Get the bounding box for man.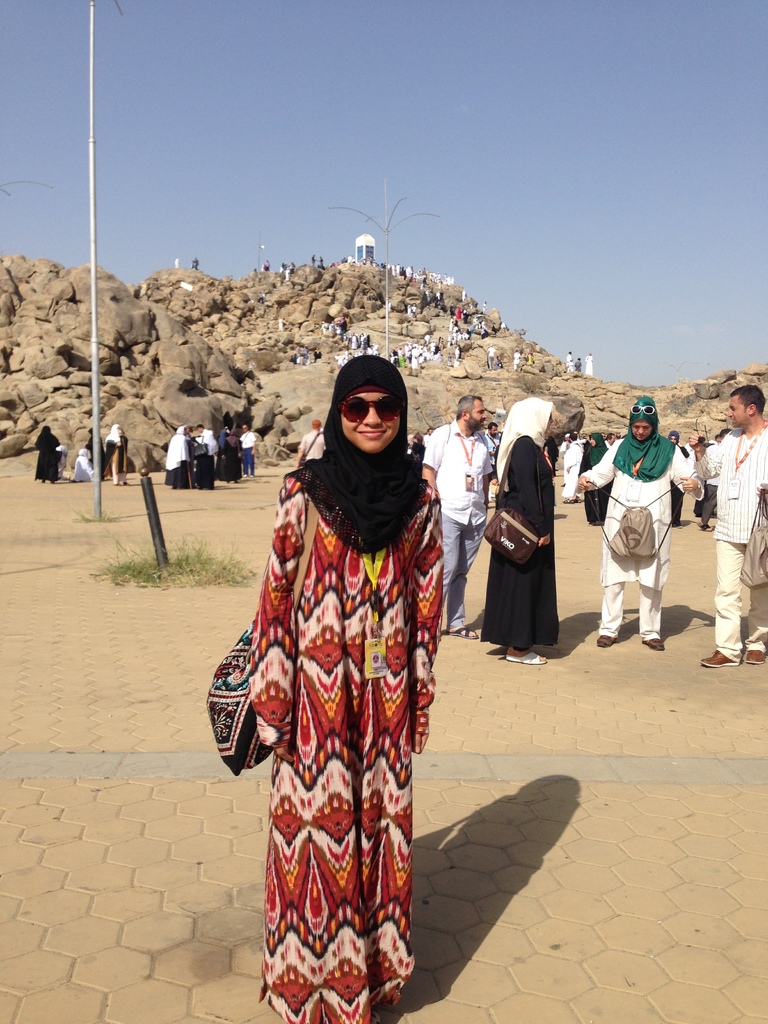
(448, 317, 452, 330).
